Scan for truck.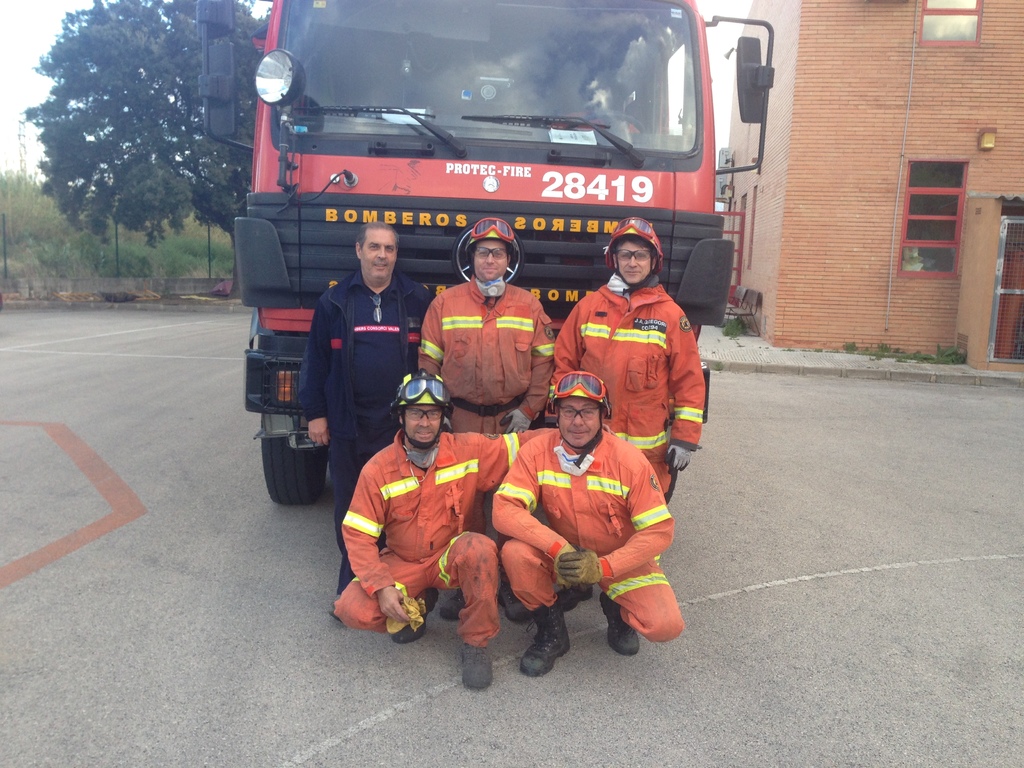
Scan result: BBox(199, 25, 764, 573).
